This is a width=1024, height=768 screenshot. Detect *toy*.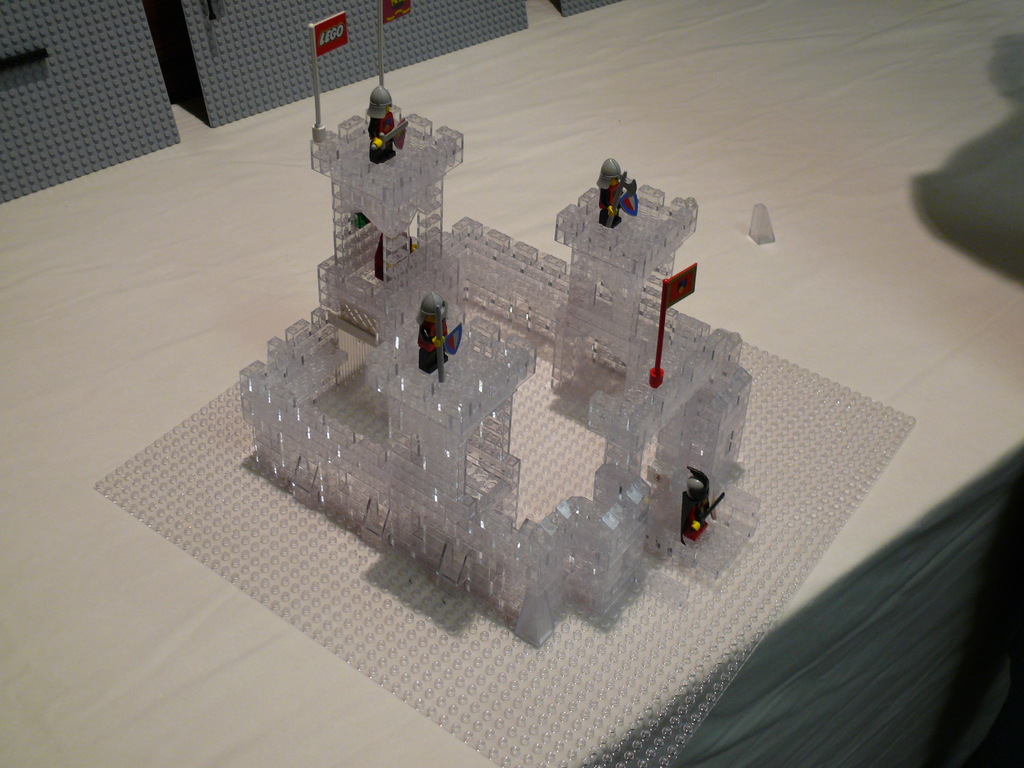
box=[179, 0, 528, 130].
